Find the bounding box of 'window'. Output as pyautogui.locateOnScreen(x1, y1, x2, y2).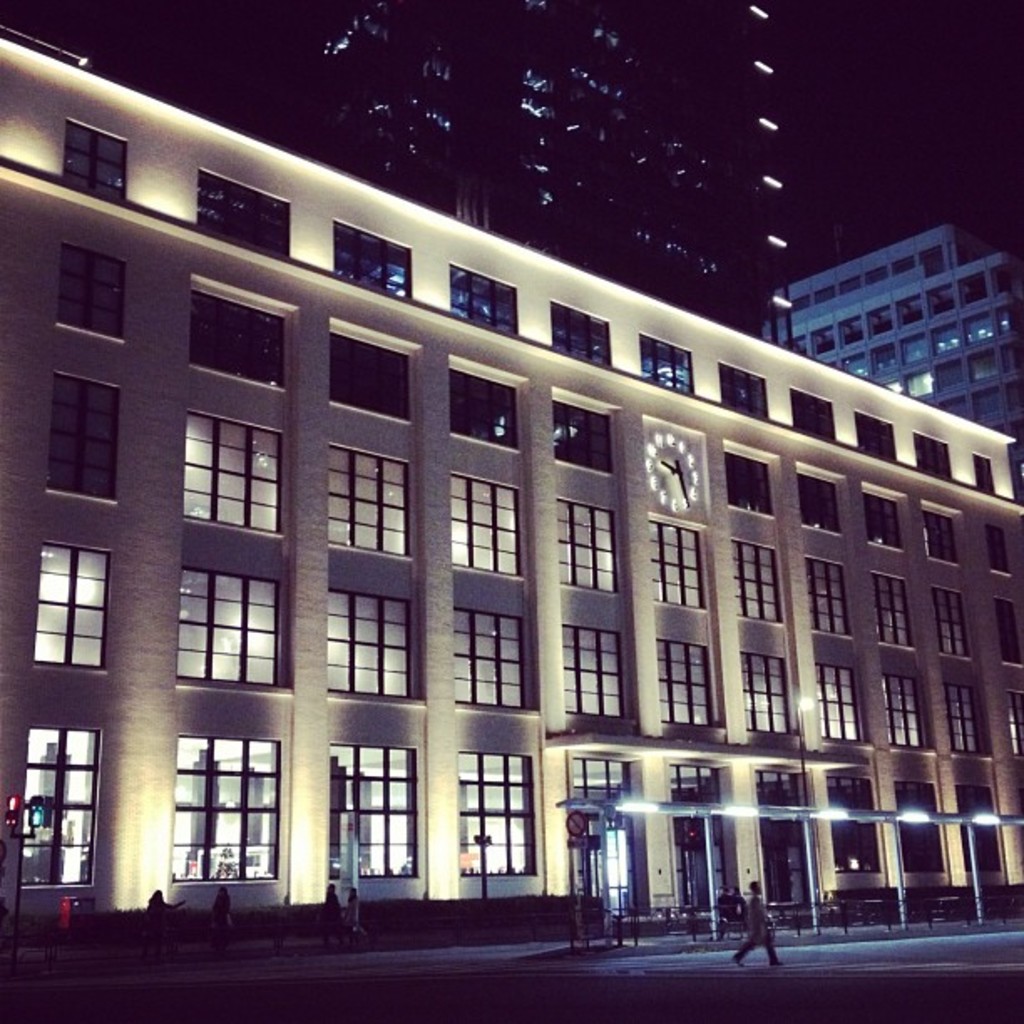
pyautogui.locateOnScreen(870, 574, 917, 651).
